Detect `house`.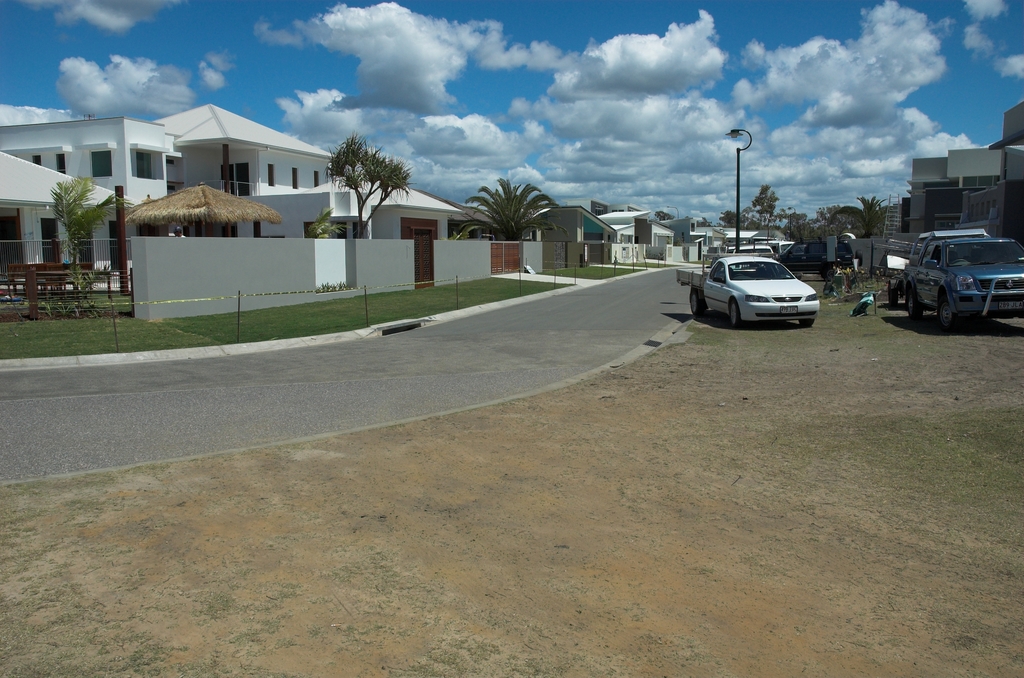
Detected at bbox=(614, 209, 671, 252).
